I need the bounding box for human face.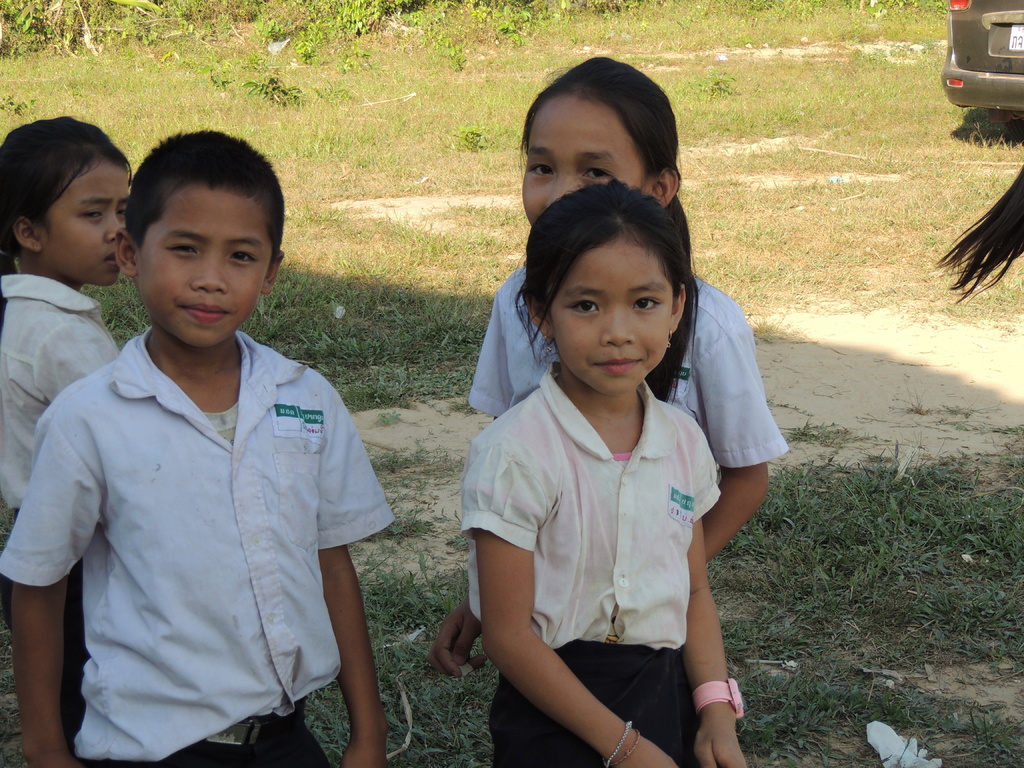
Here it is: [552, 220, 680, 395].
